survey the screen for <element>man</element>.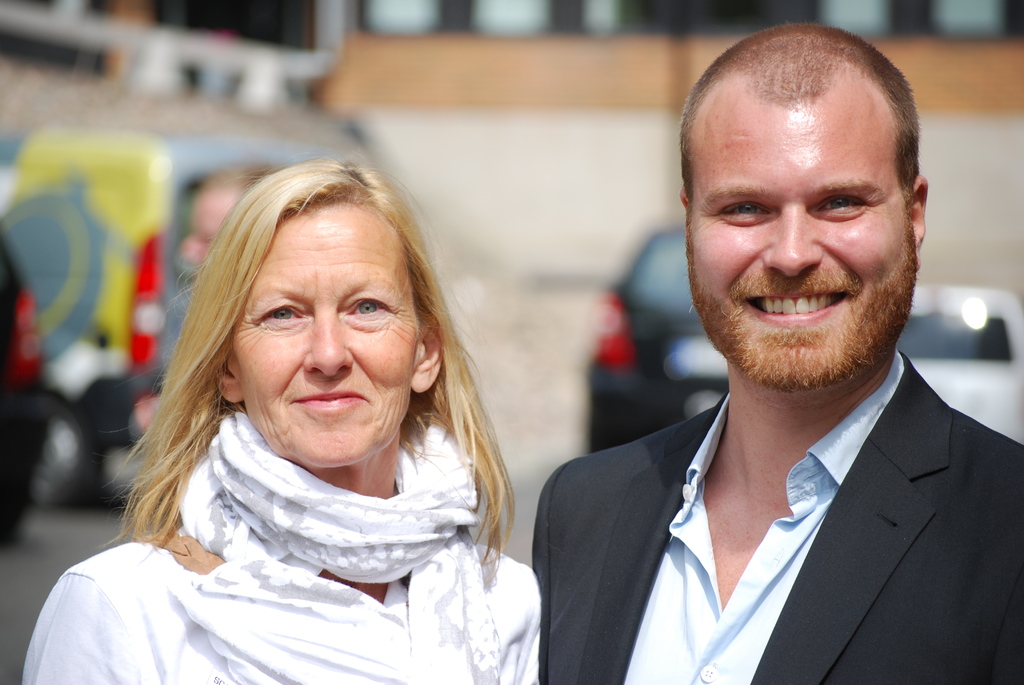
Survey found: box=[533, 22, 1023, 684].
